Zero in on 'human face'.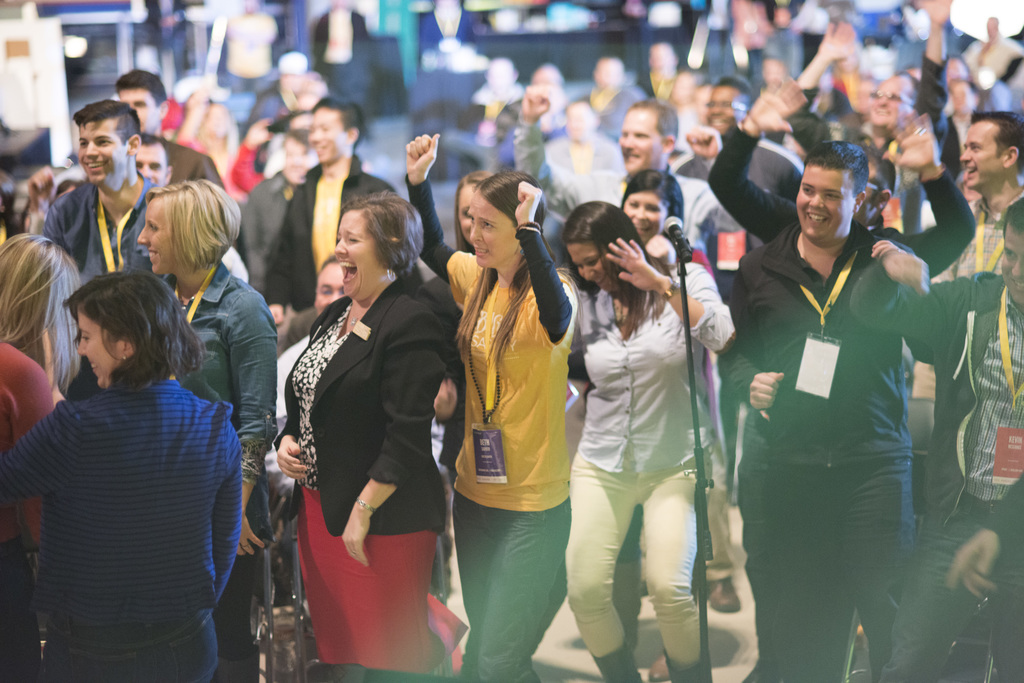
Zeroed in: (120,87,158,135).
